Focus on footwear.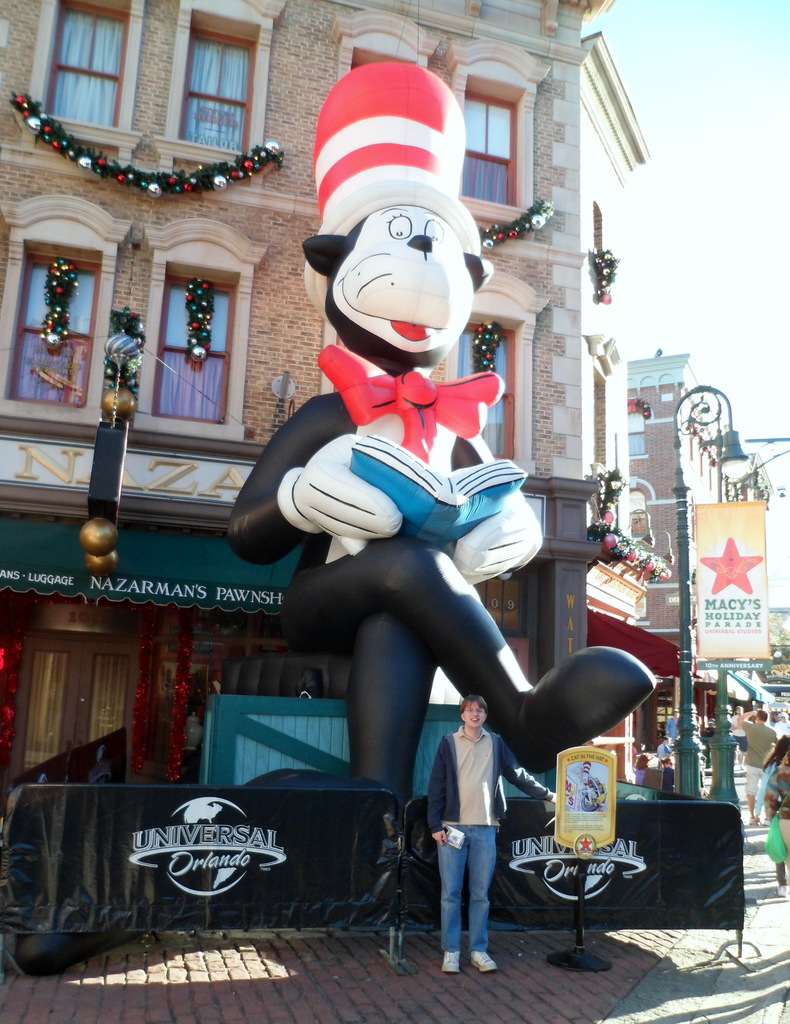
Focused at <region>440, 950, 462, 976</region>.
